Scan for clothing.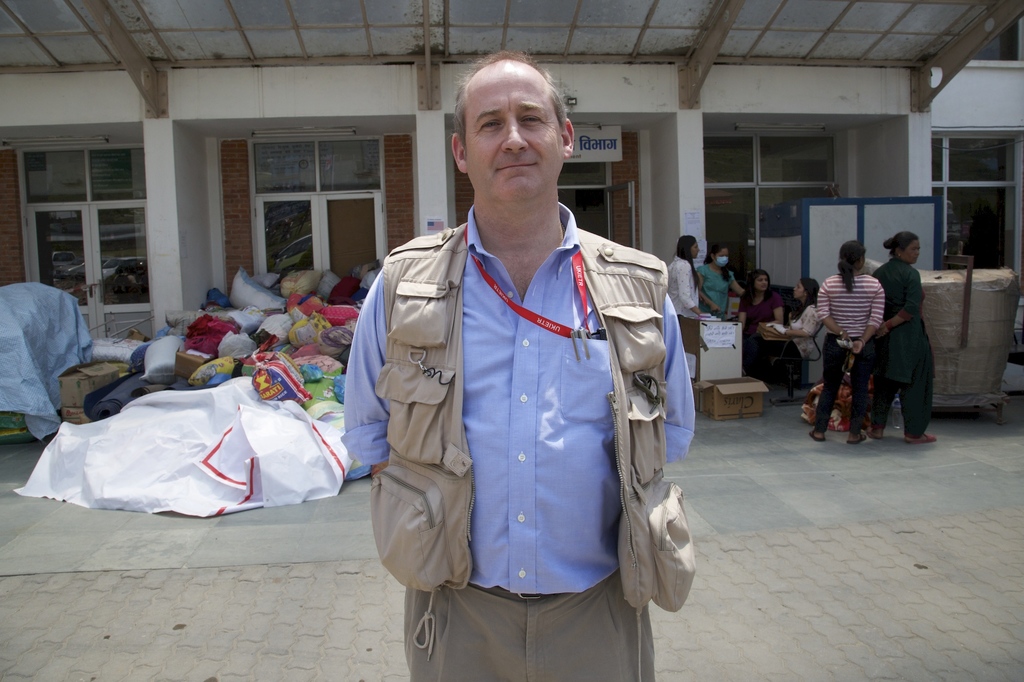
Scan result: {"left": 870, "top": 256, "right": 938, "bottom": 436}.
